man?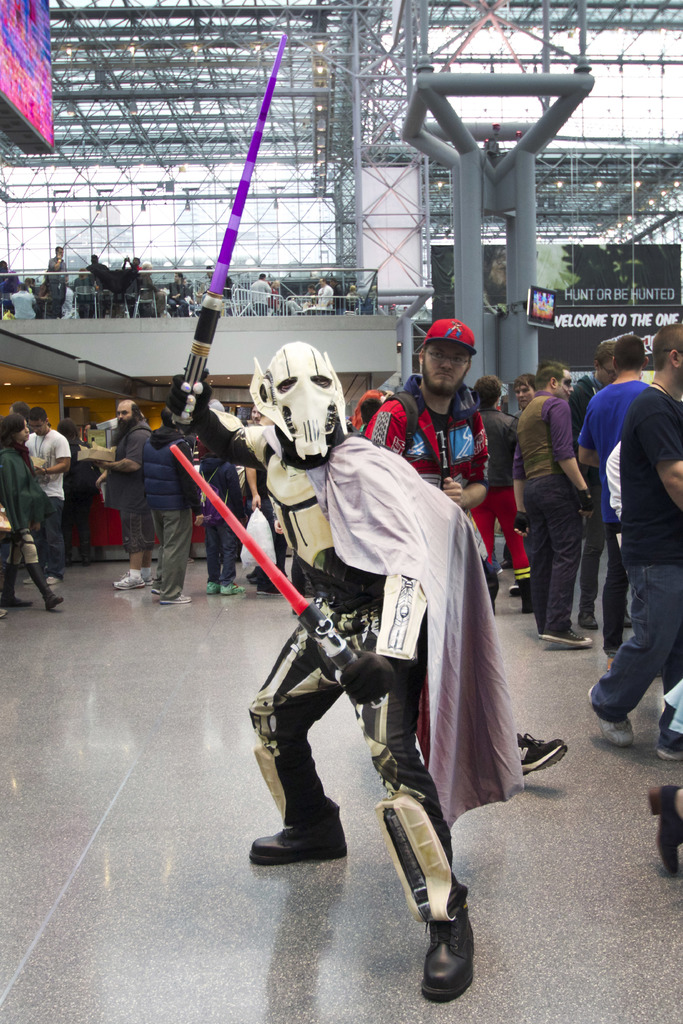
<region>20, 405, 73, 586</region>
